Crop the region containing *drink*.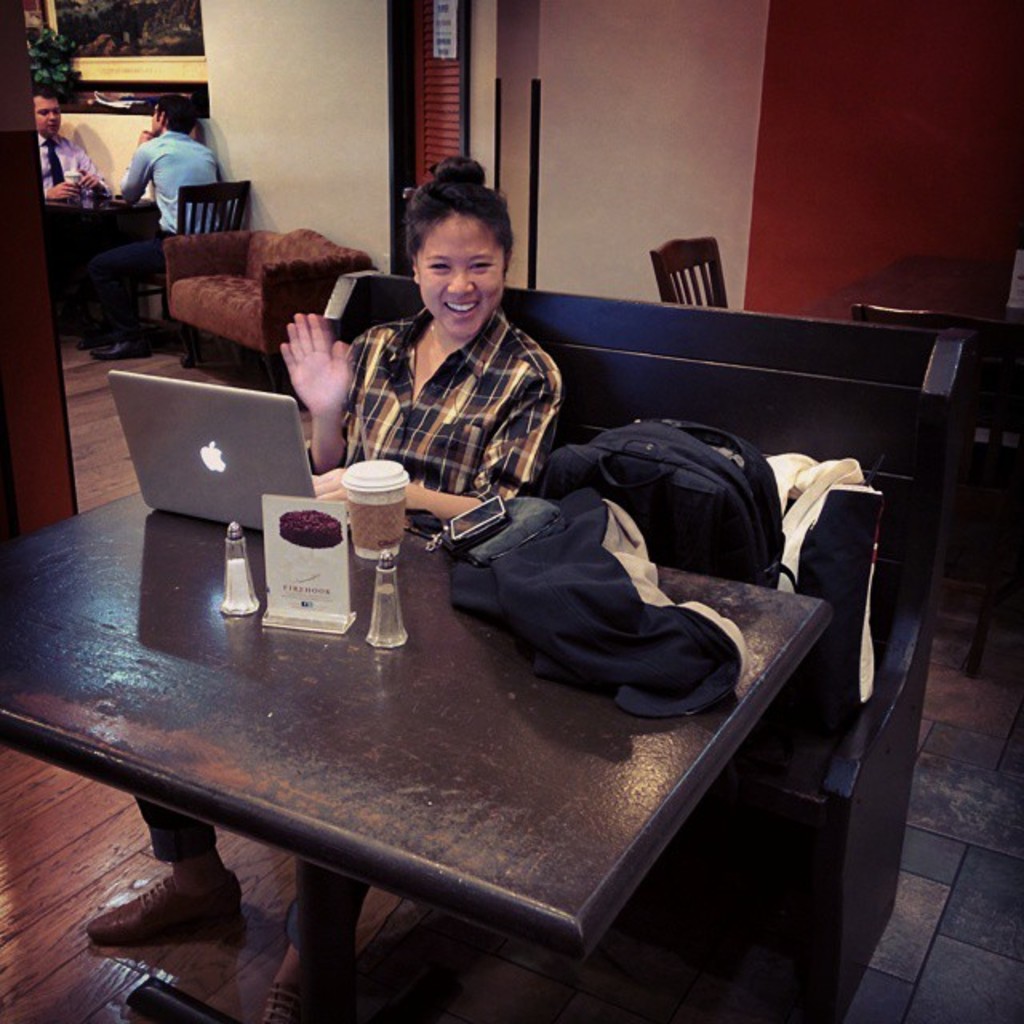
Crop region: select_region(326, 450, 405, 578).
